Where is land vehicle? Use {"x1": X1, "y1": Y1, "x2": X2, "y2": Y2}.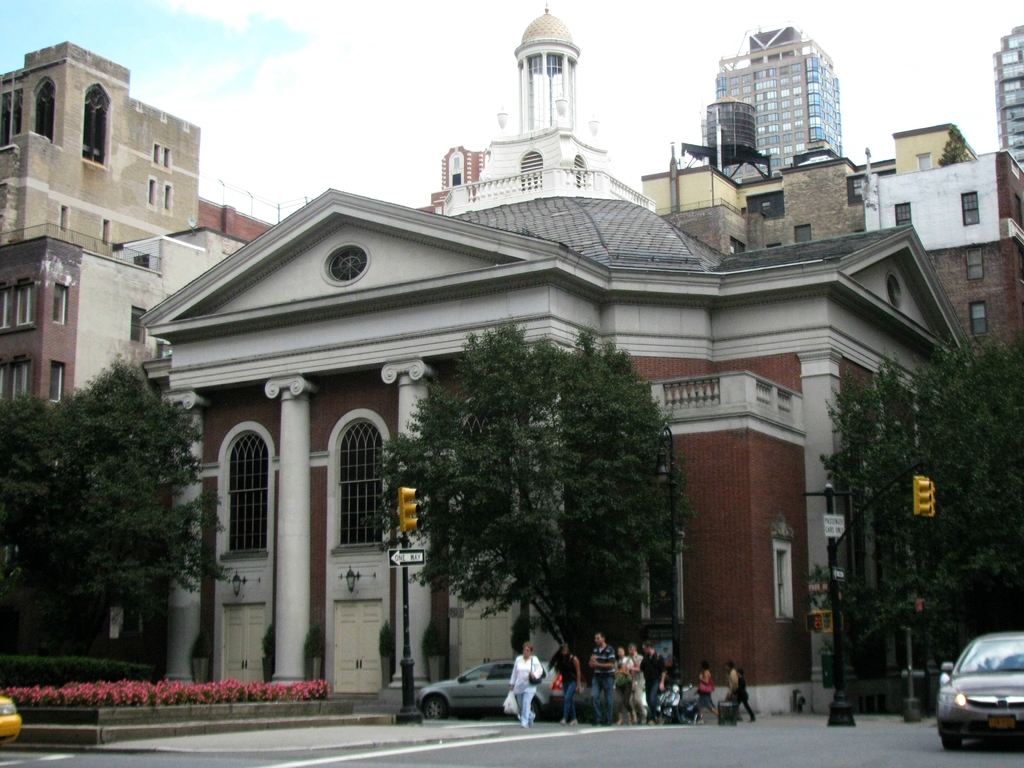
{"x1": 413, "y1": 660, "x2": 570, "y2": 717}.
